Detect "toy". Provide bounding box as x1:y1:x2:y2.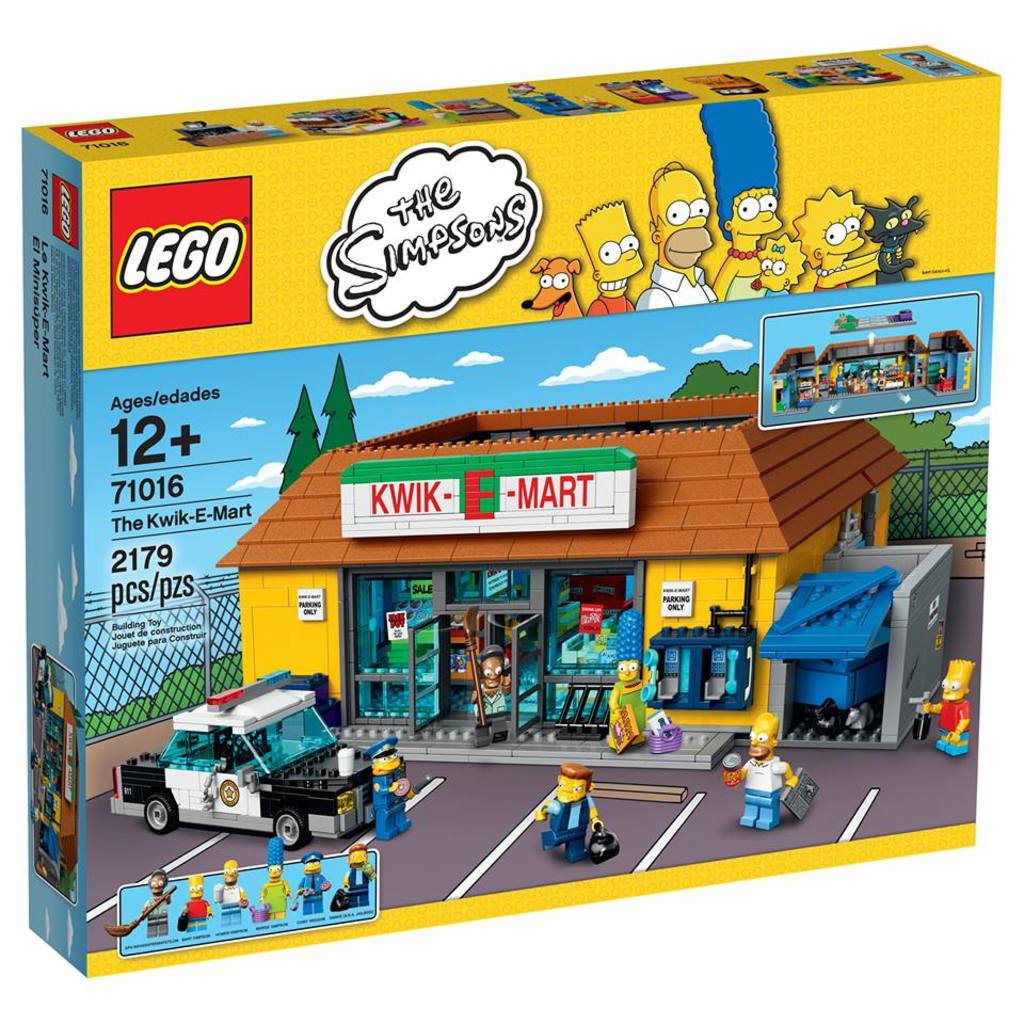
340:851:378:909.
